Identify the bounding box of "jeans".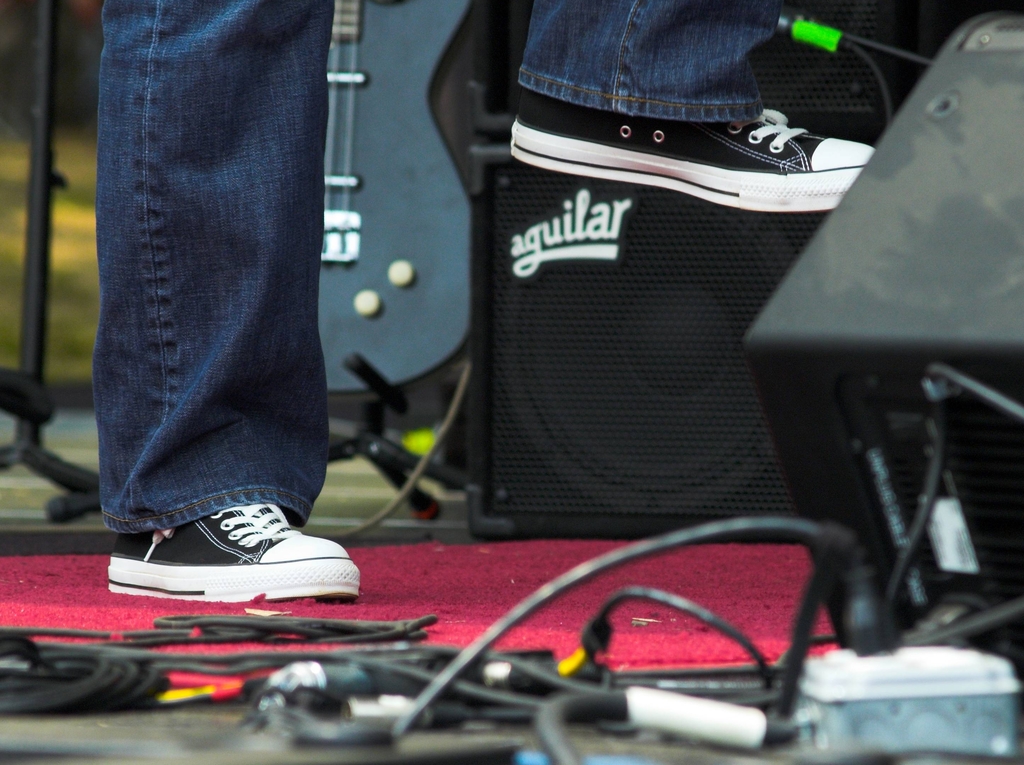
515, 0, 783, 124.
